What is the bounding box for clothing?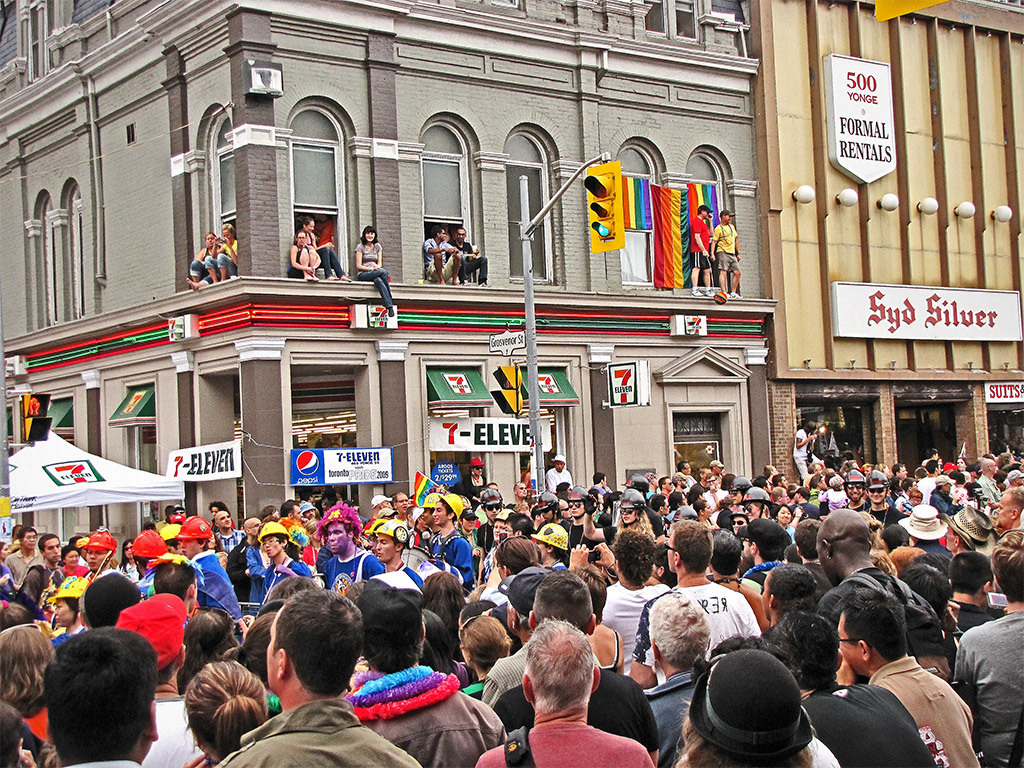
crop(213, 529, 249, 552).
